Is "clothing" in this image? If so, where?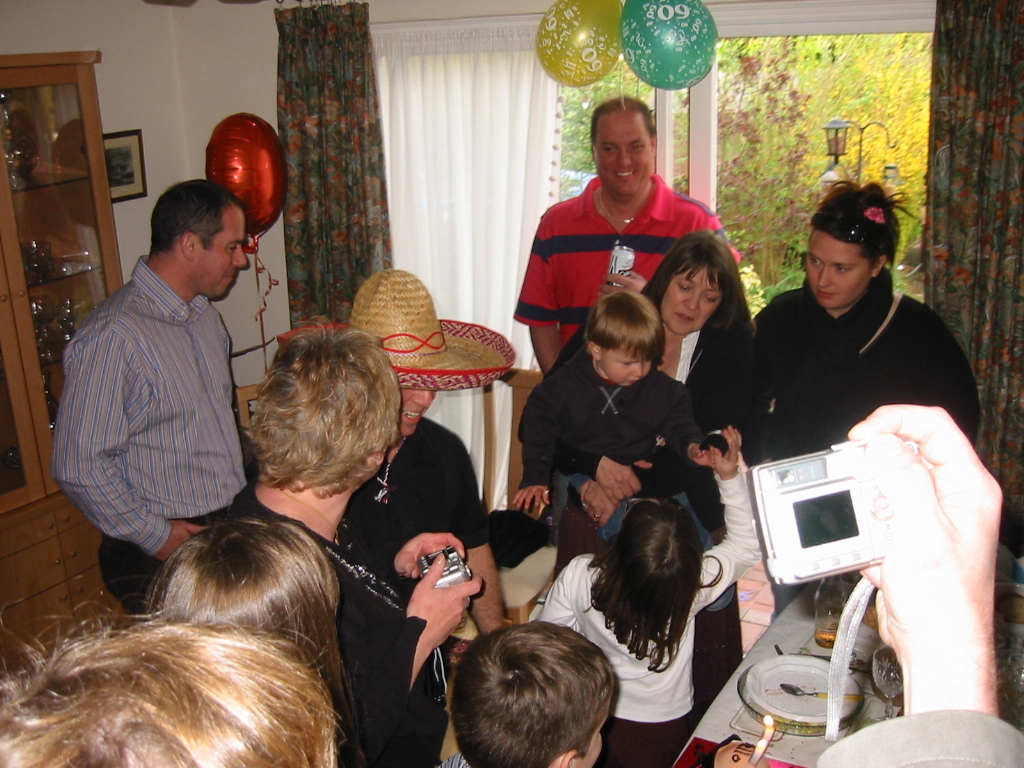
Yes, at 509,175,750,356.
